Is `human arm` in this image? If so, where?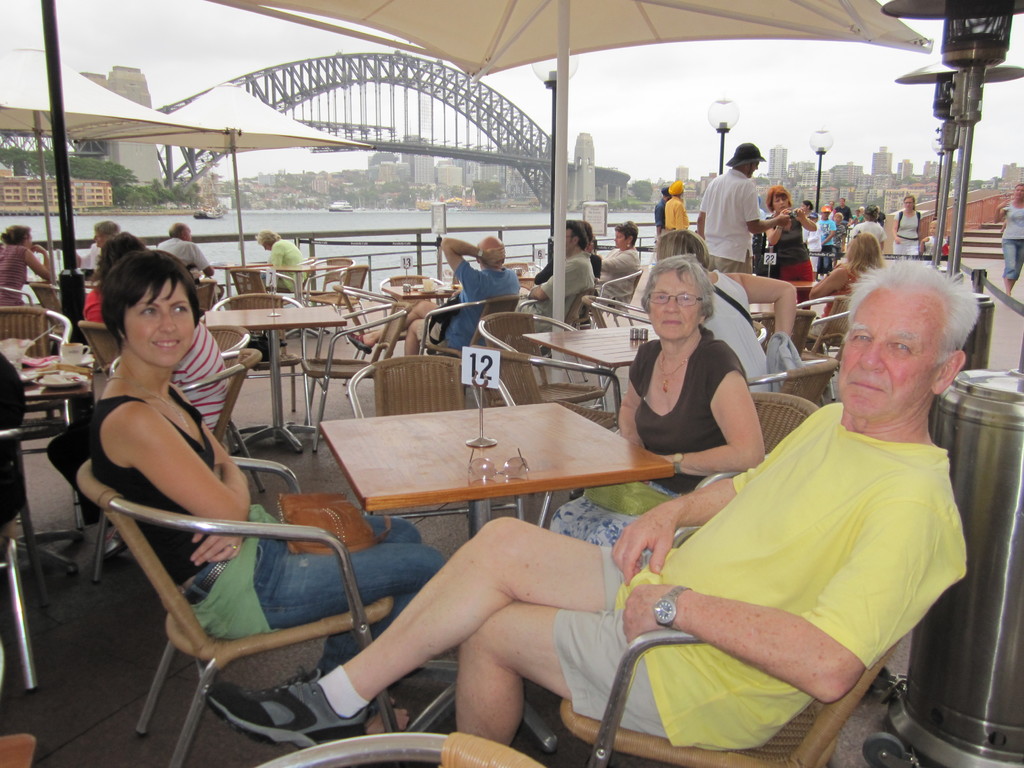
Yes, at (x1=825, y1=220, x2=836, y2=243).
